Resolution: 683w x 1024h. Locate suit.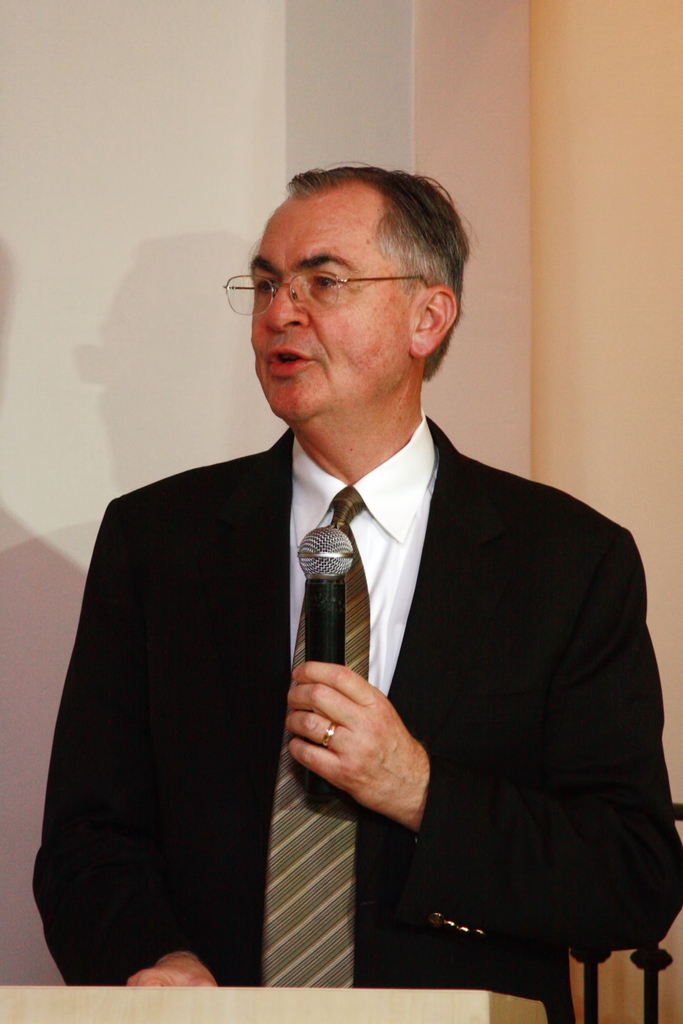
rect(79, 304, 632, 998).
